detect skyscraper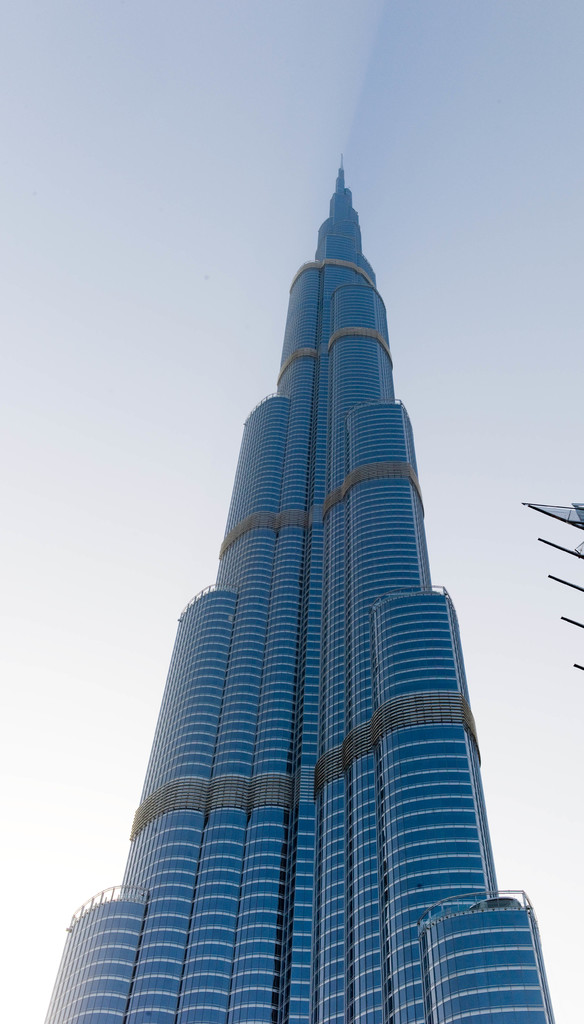
61 201 537 989
